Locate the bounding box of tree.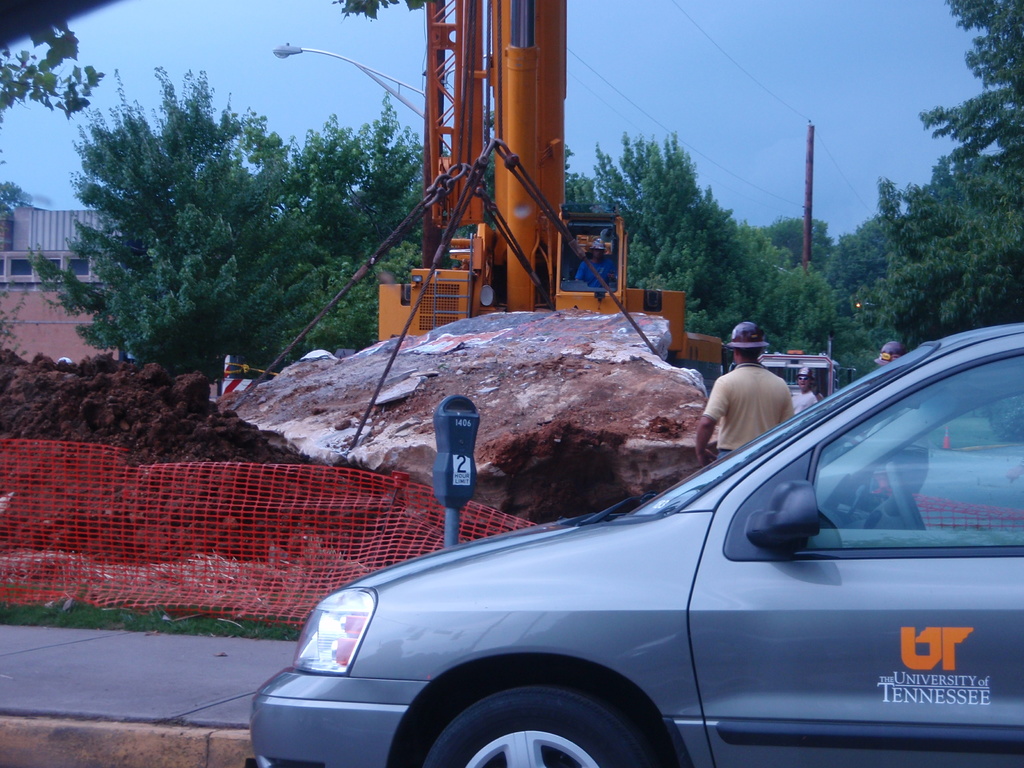
Bounding box: rect(580, 156, 838, 367).
